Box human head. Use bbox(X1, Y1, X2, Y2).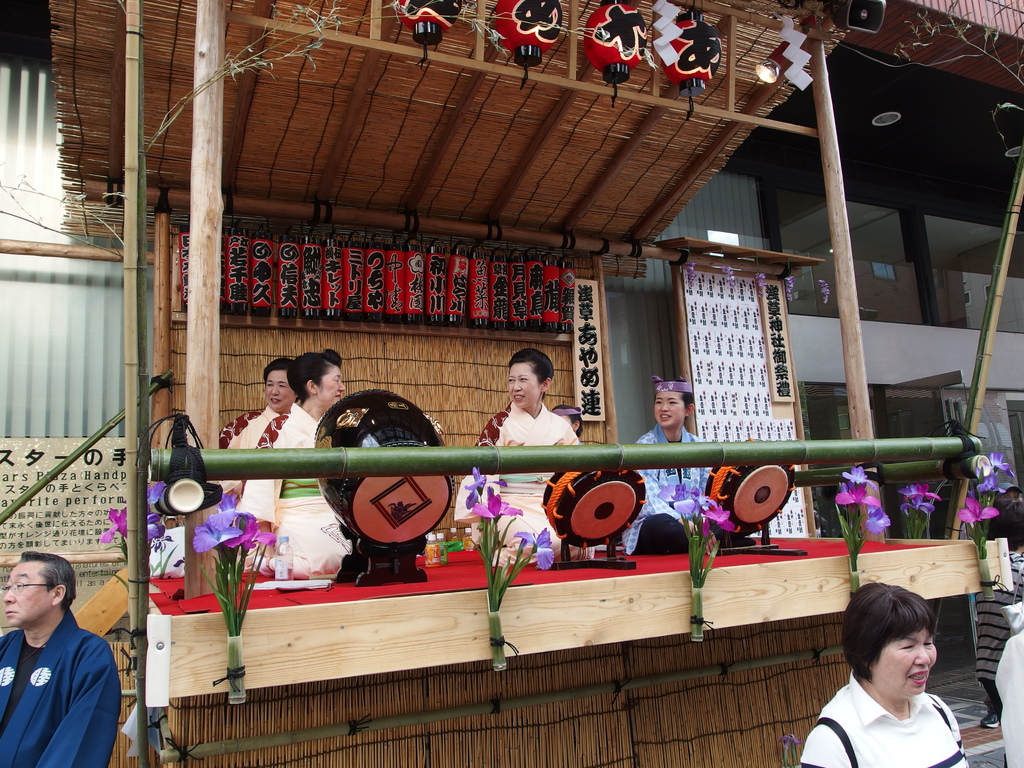
bbox(845, 611, 952, 719).
